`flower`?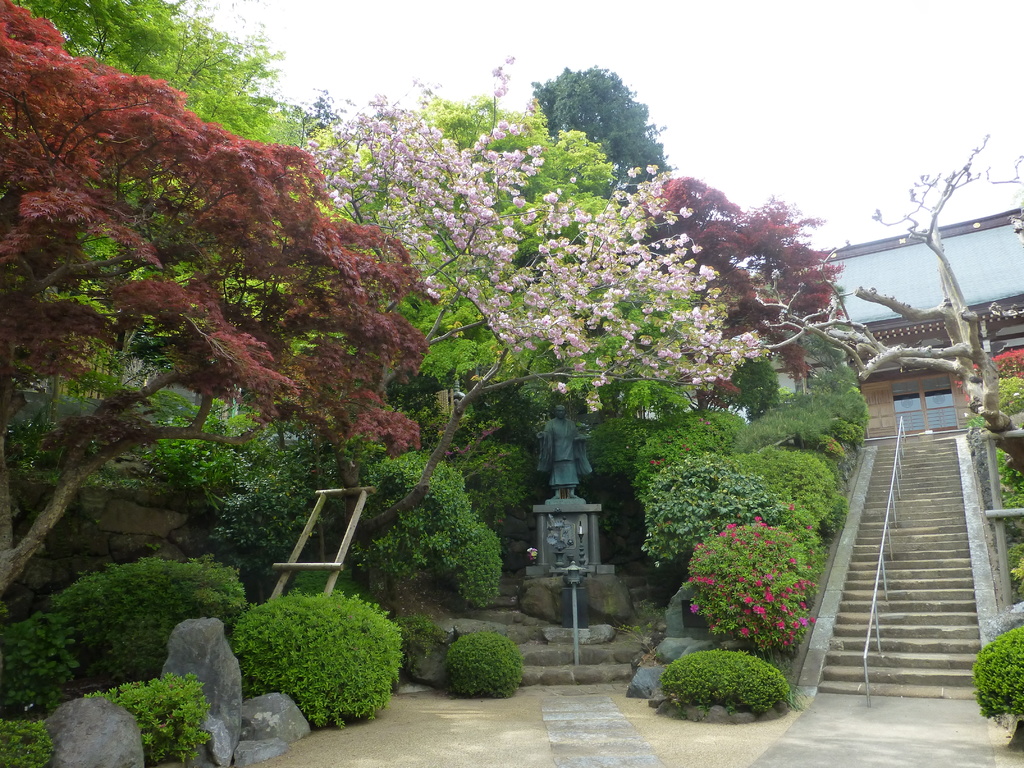
677 440 689 454
